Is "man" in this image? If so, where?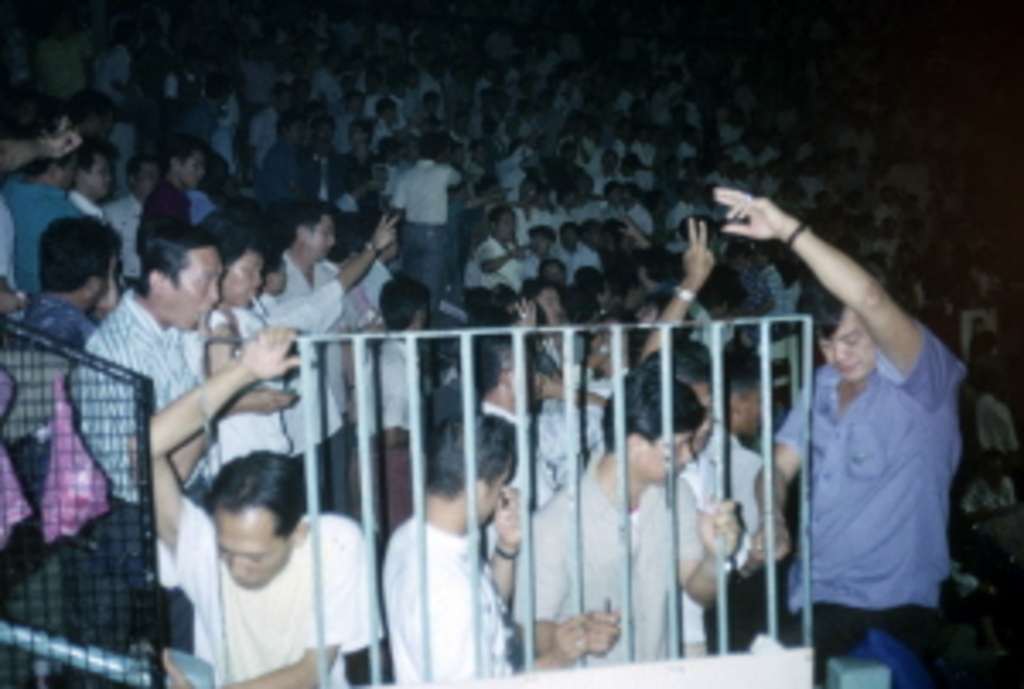
Yes, at crop(137, 140, 201, 269).
